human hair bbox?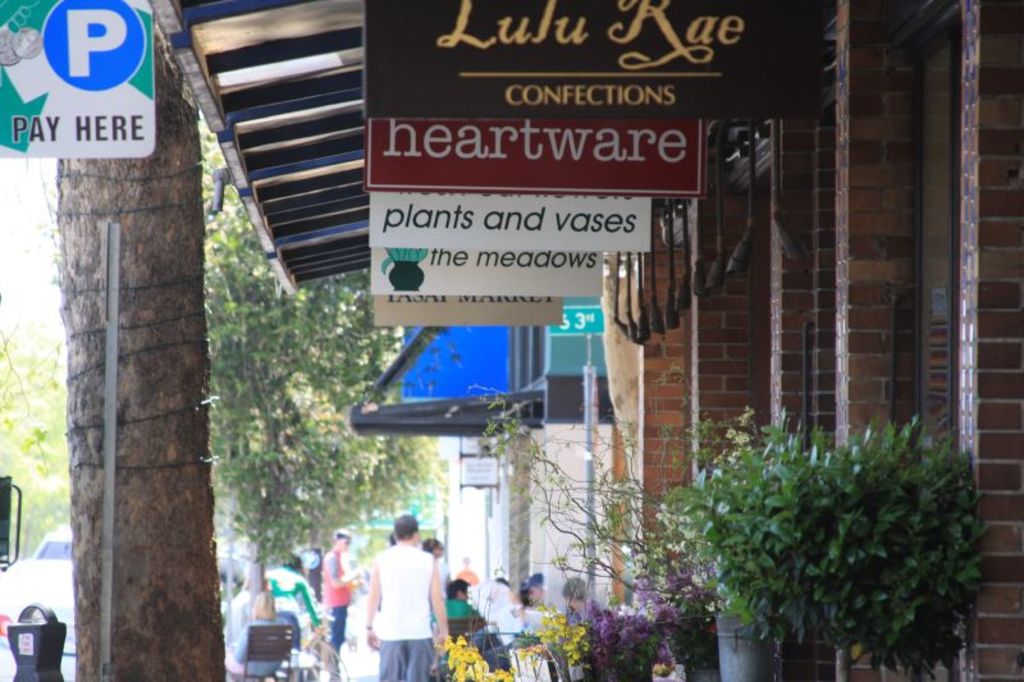
[left=420, top=537, right=440, bottom=553]
